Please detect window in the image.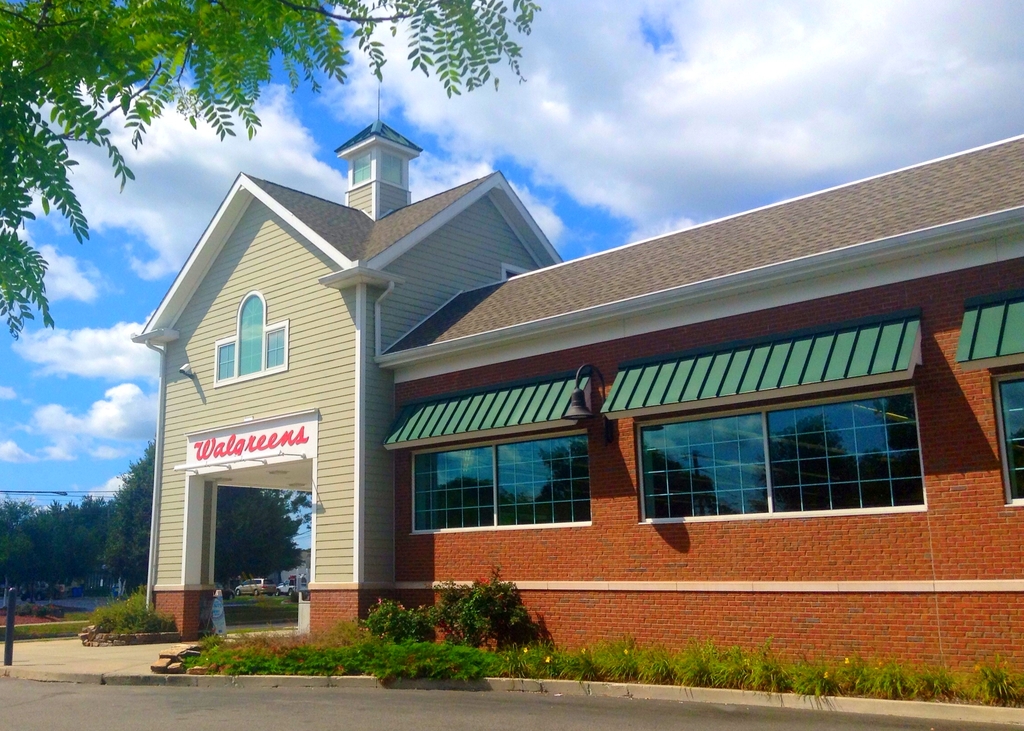
<box>1002,374,1023,513</box>.
